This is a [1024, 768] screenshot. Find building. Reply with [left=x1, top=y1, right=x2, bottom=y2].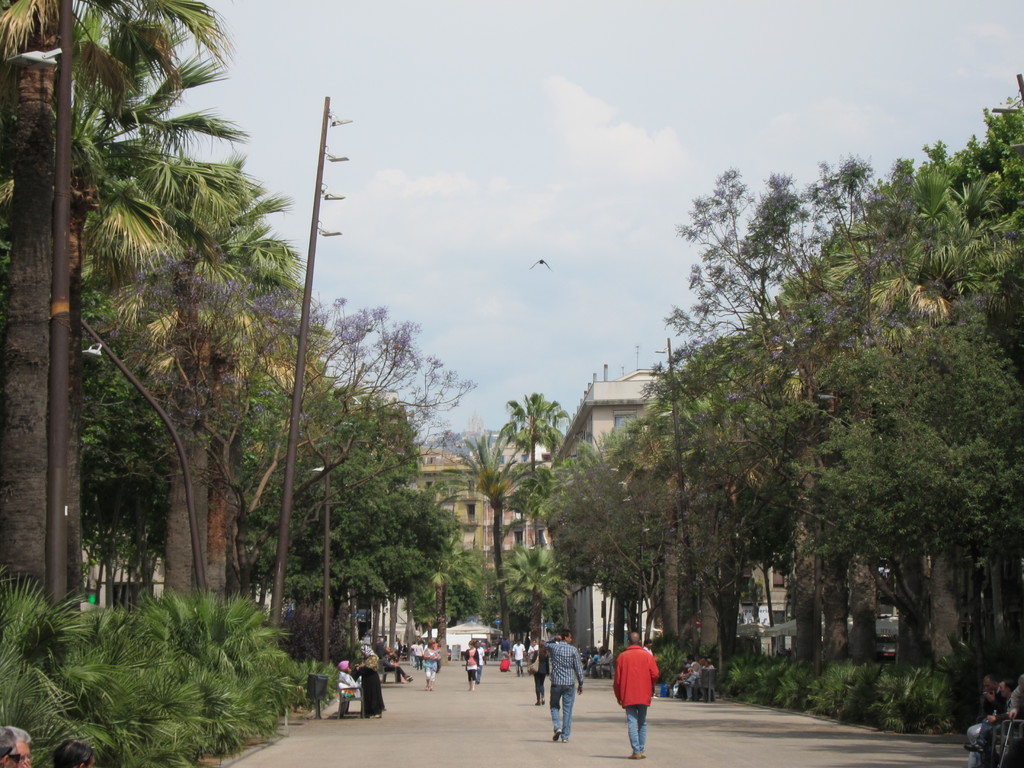
[left=419, top=444, right=470, bottom=542].
